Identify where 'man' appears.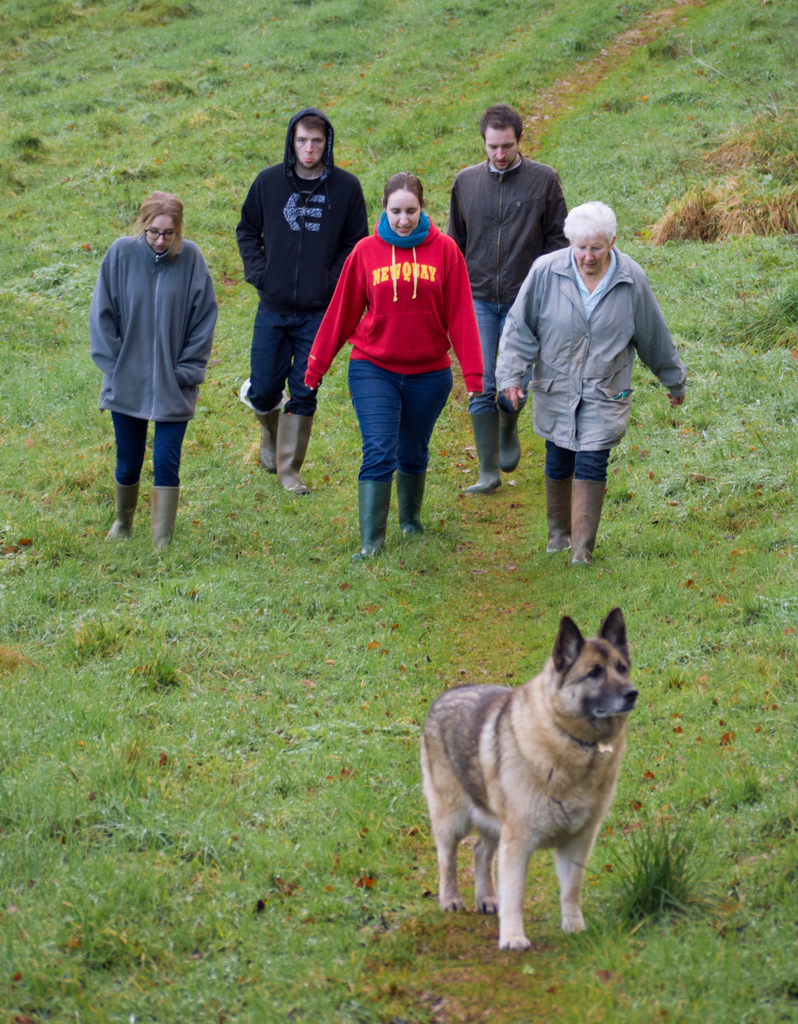
Appears at bbox(443, 102, 568, 495).
